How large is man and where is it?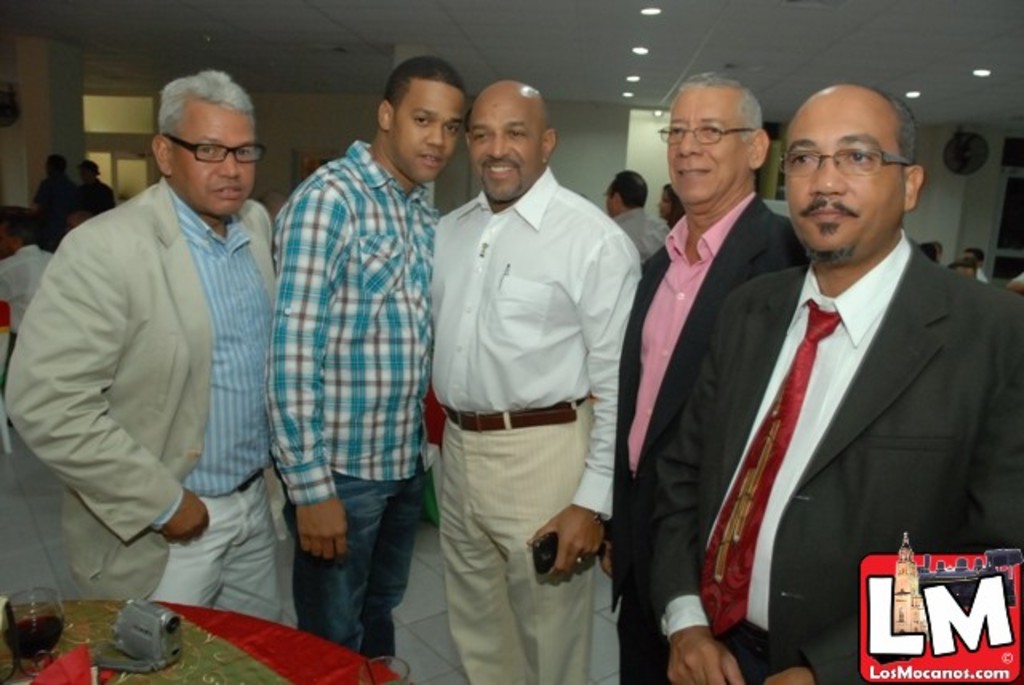
Bounding box: locate(75, 160, 114, 208).
